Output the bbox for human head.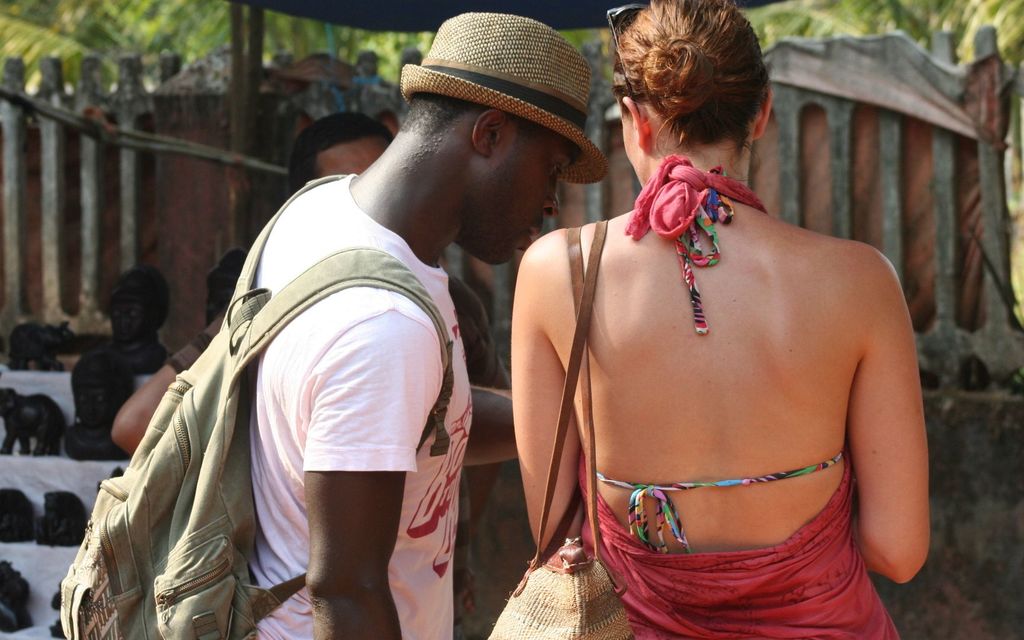
113/262/169/343.
